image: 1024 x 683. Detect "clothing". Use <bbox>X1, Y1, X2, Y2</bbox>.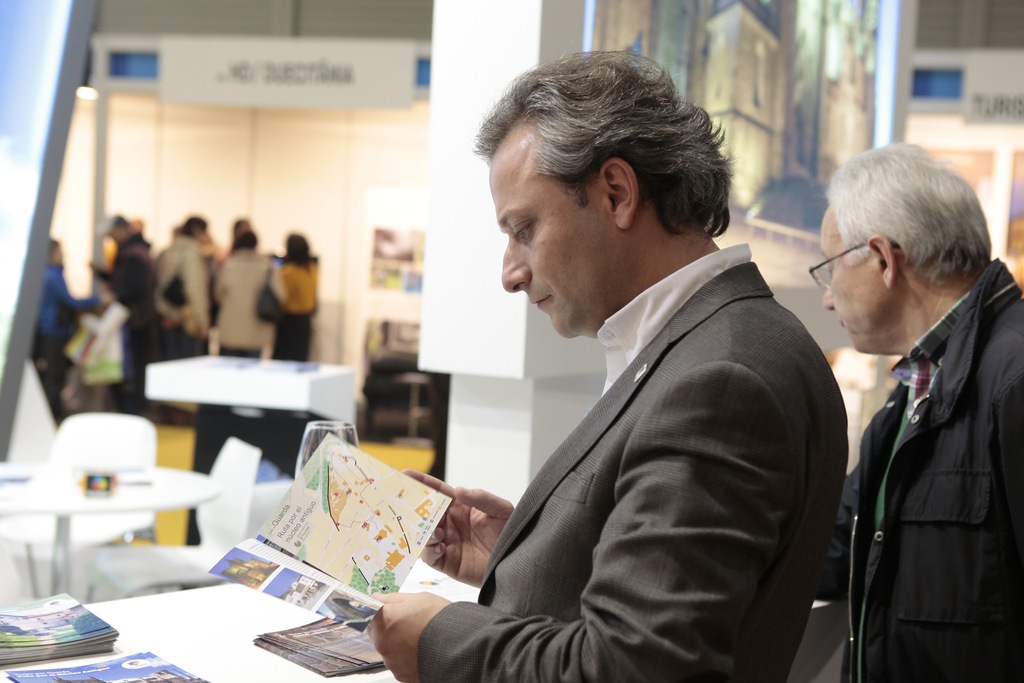
<bbox>808, 249, 1023, 682</bbox>.
